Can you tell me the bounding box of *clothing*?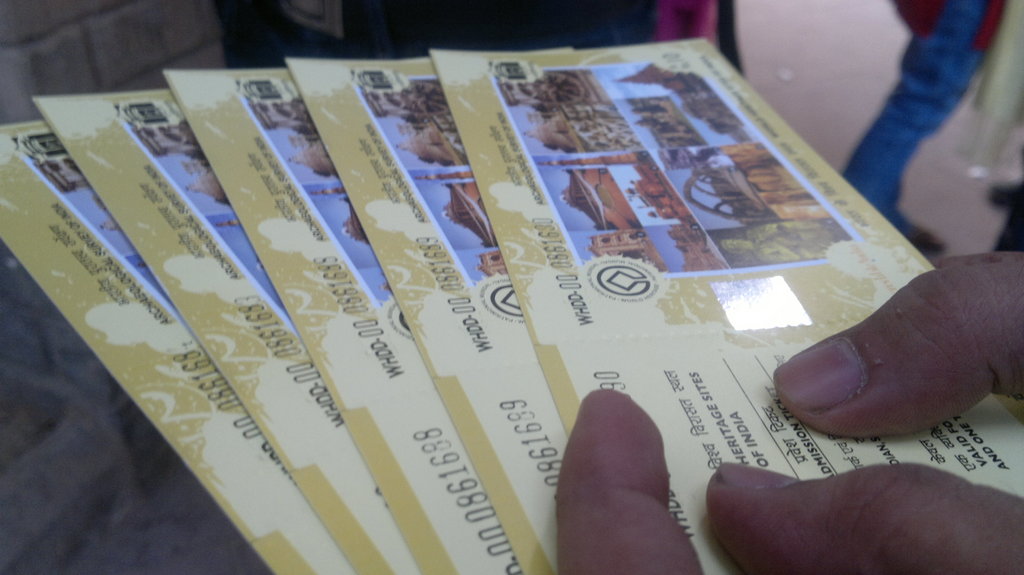
Rect(839, 0, 1006, 231).
